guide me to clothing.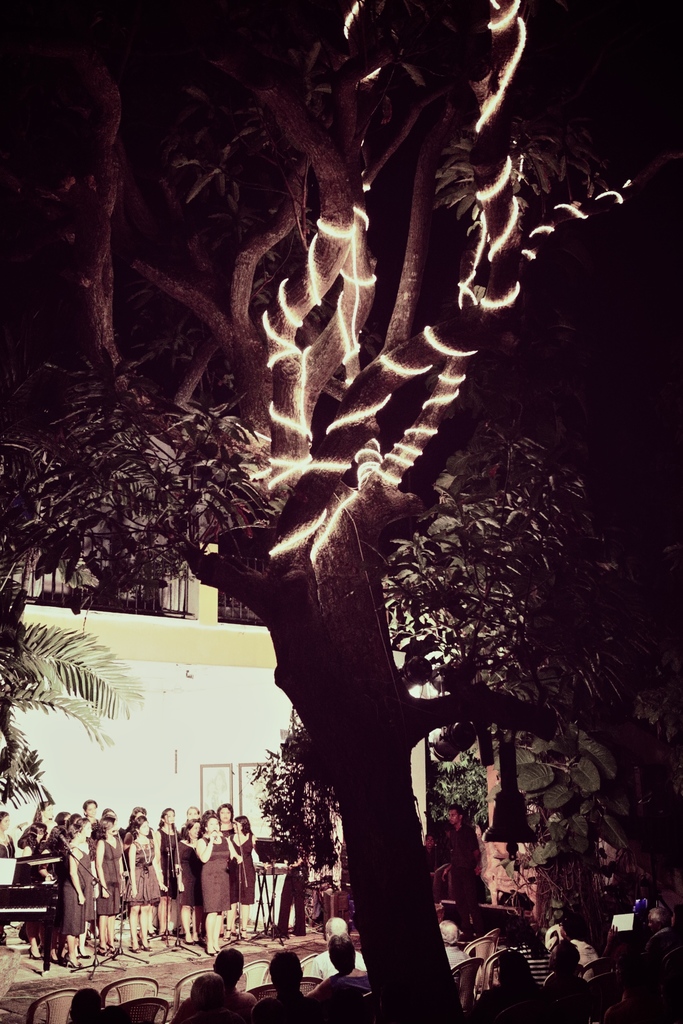
Guidance: rect(178, 835, 208, 907).
